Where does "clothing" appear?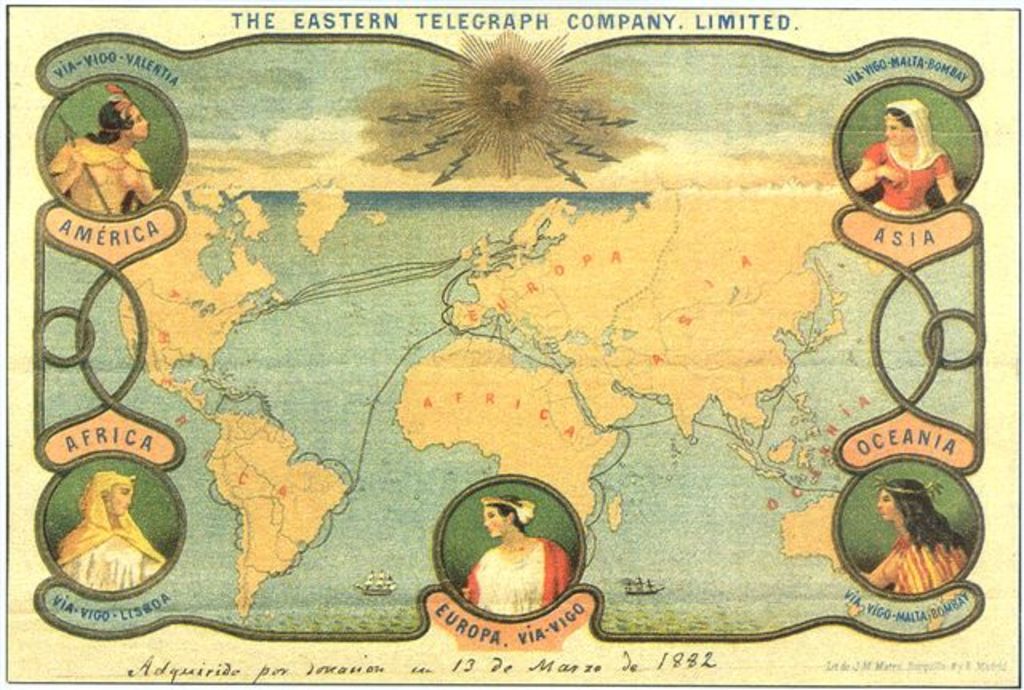
Appears at bbox=[54, 466, 158, 592].
